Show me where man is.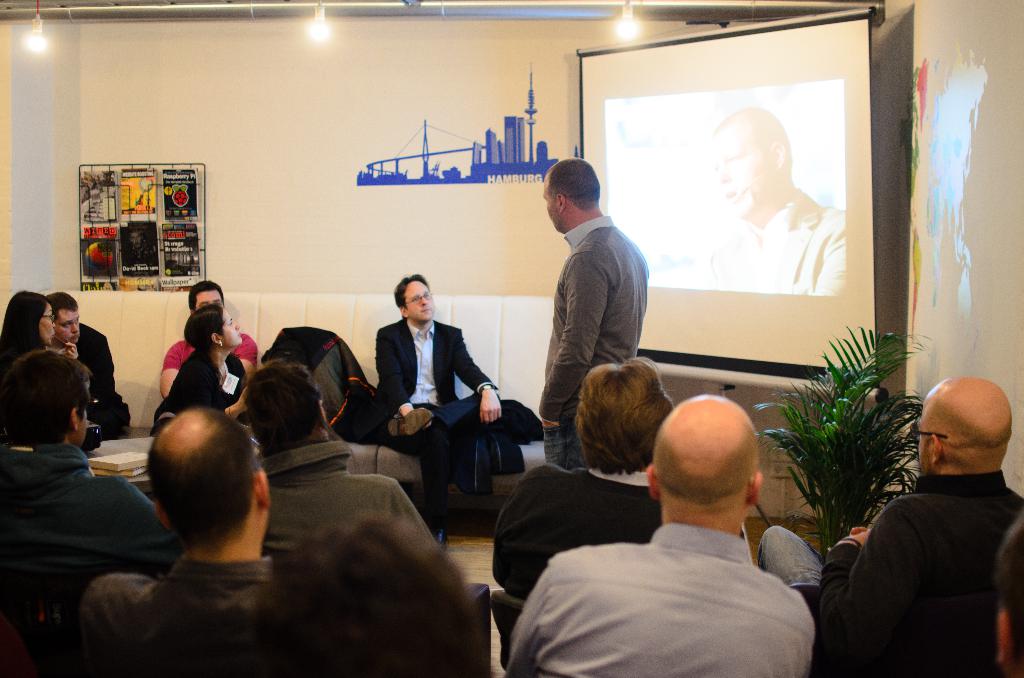
man is at [76,410,279,677].
